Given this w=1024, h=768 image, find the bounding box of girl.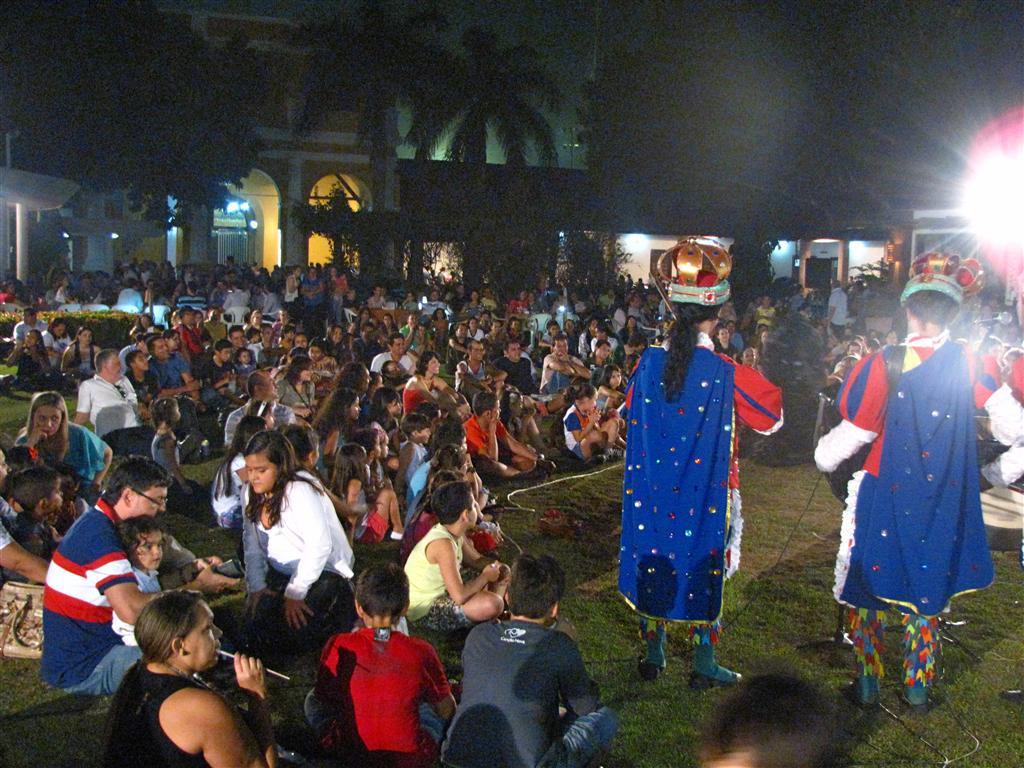
[left=236, top=348, right=253, bottom=375].
